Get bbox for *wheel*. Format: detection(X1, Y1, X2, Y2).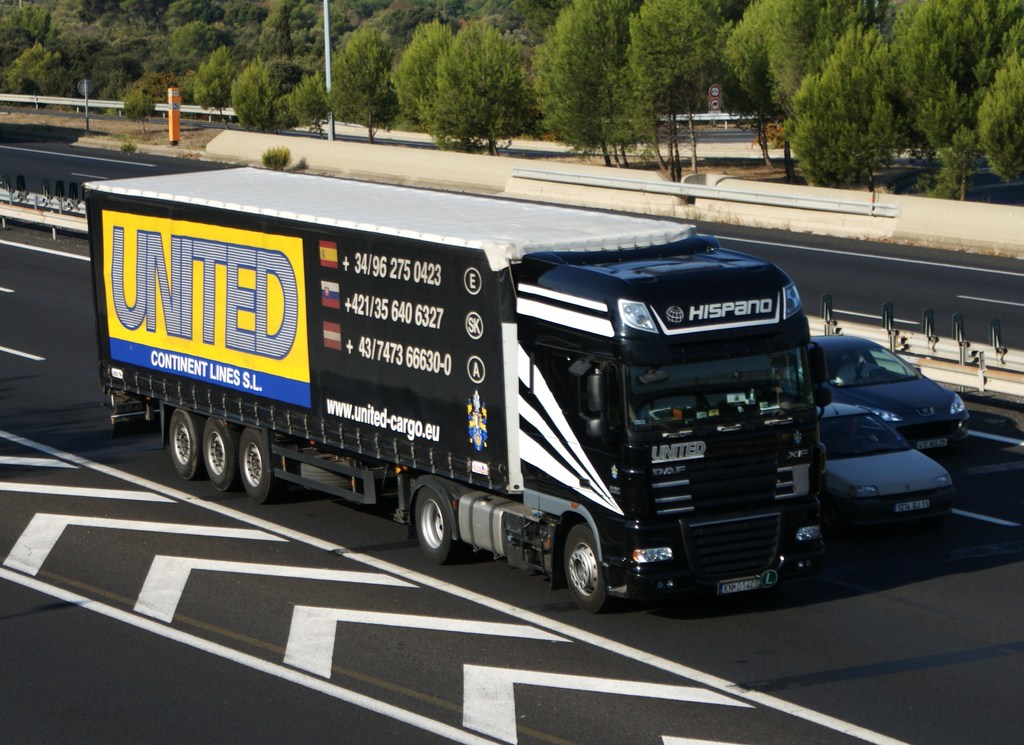
detection(189, 421, 241, 495).
